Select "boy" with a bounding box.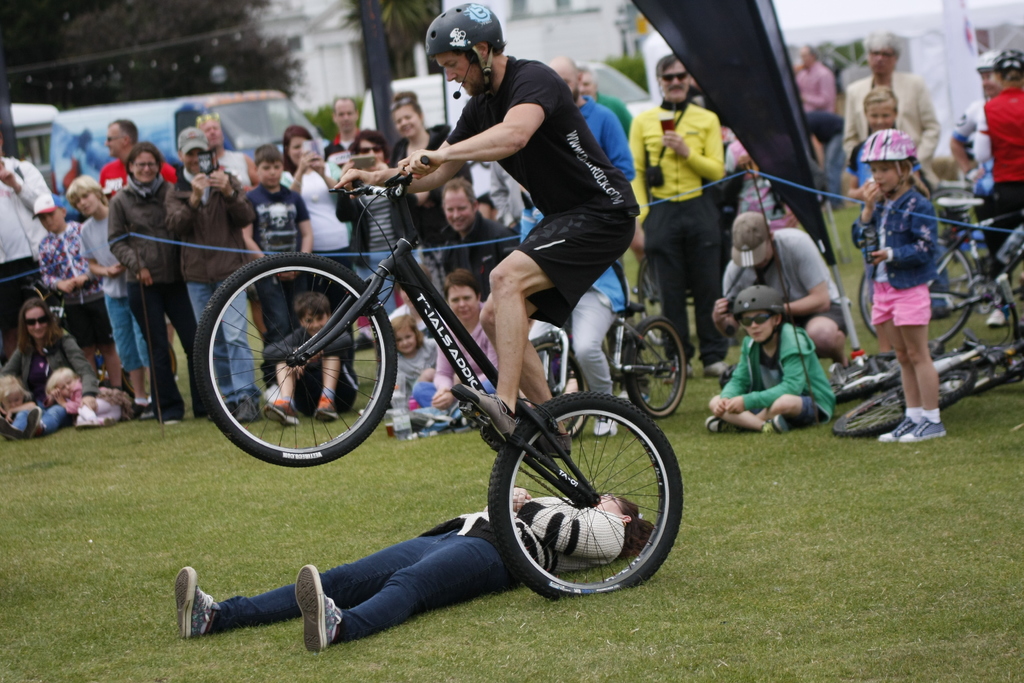
<bbox>67, 175, 152, 418</bbox>.
